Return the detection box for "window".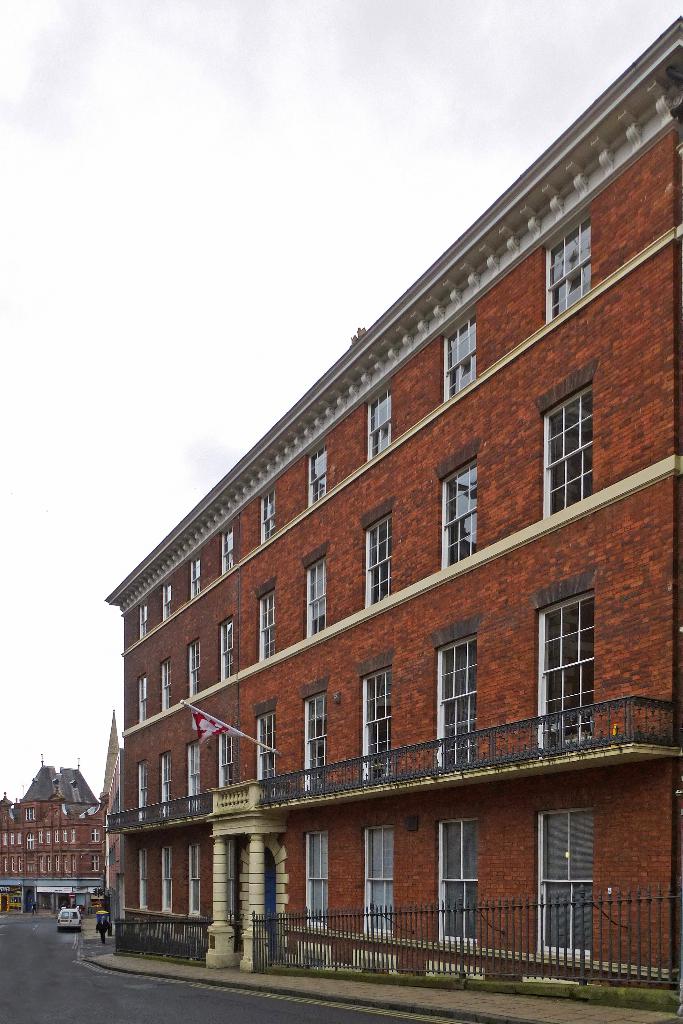
<bbox>190, 554, 202, 595</bbox>.
